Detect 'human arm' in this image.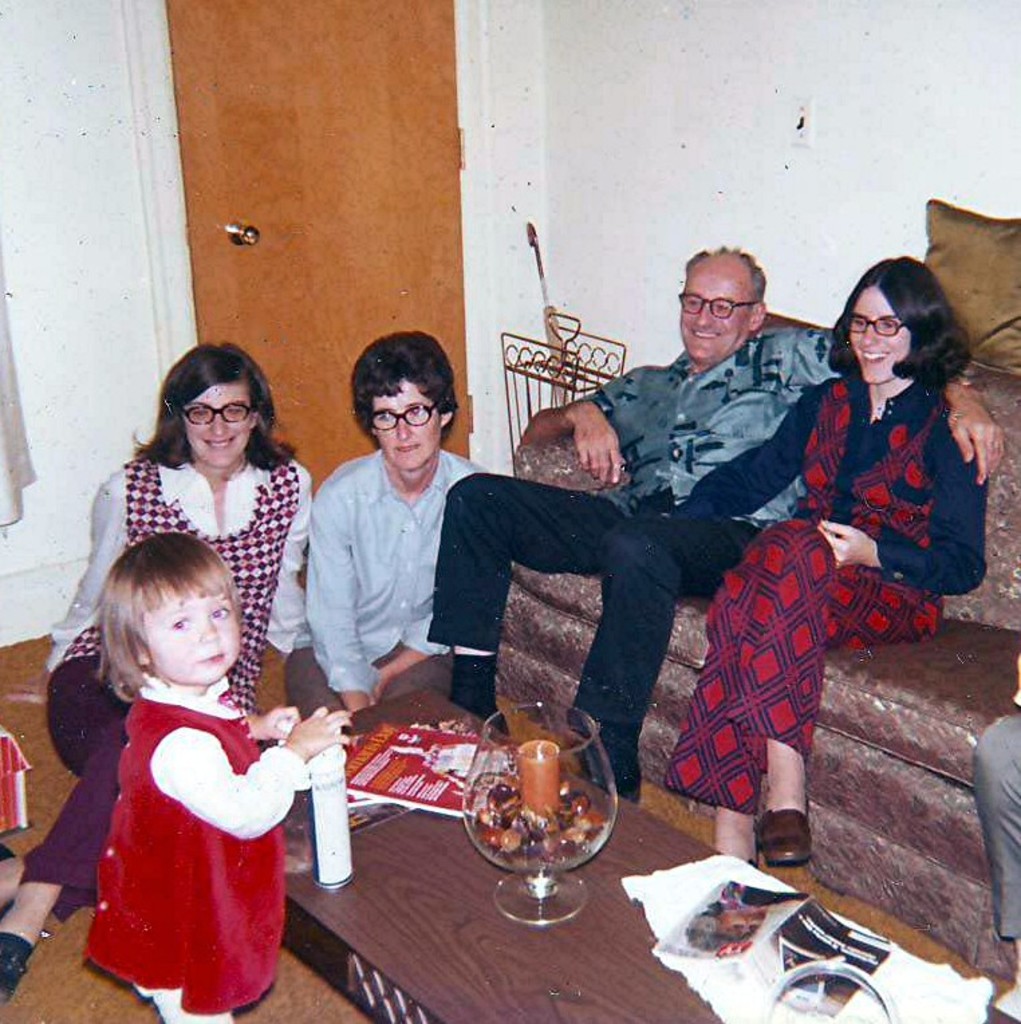
Detection: (811, 464, 979, 592).
